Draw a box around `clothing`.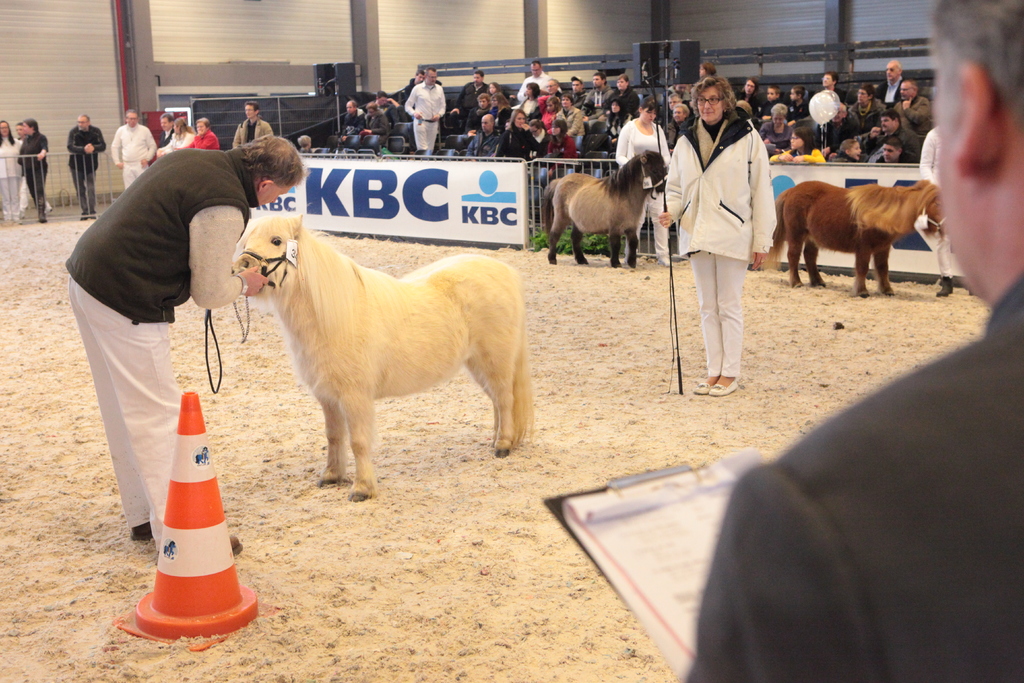
[155,124,172,149].
